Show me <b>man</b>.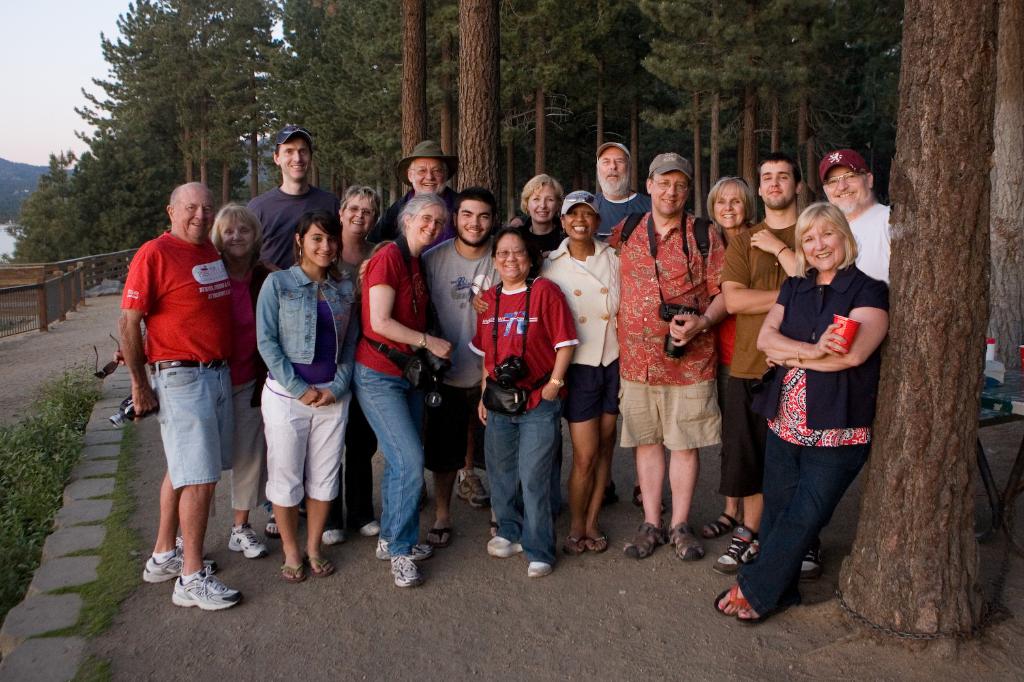
<b>man</b> is here: 593/141/652/241.
